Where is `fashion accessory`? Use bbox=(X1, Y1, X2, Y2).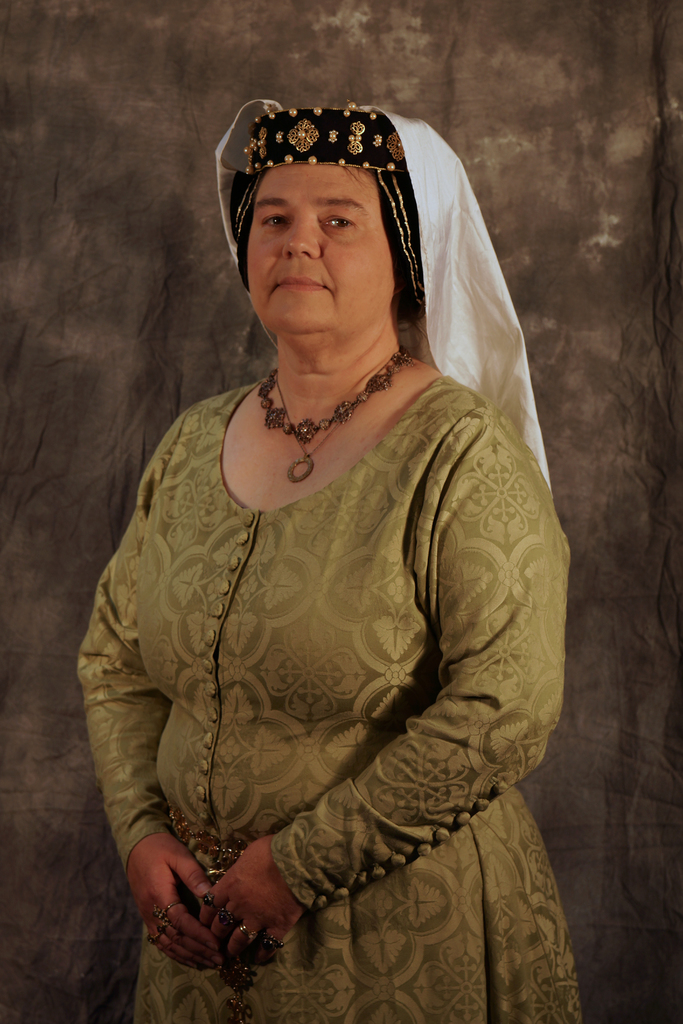
bbox=(229, 104, 417, 305).
